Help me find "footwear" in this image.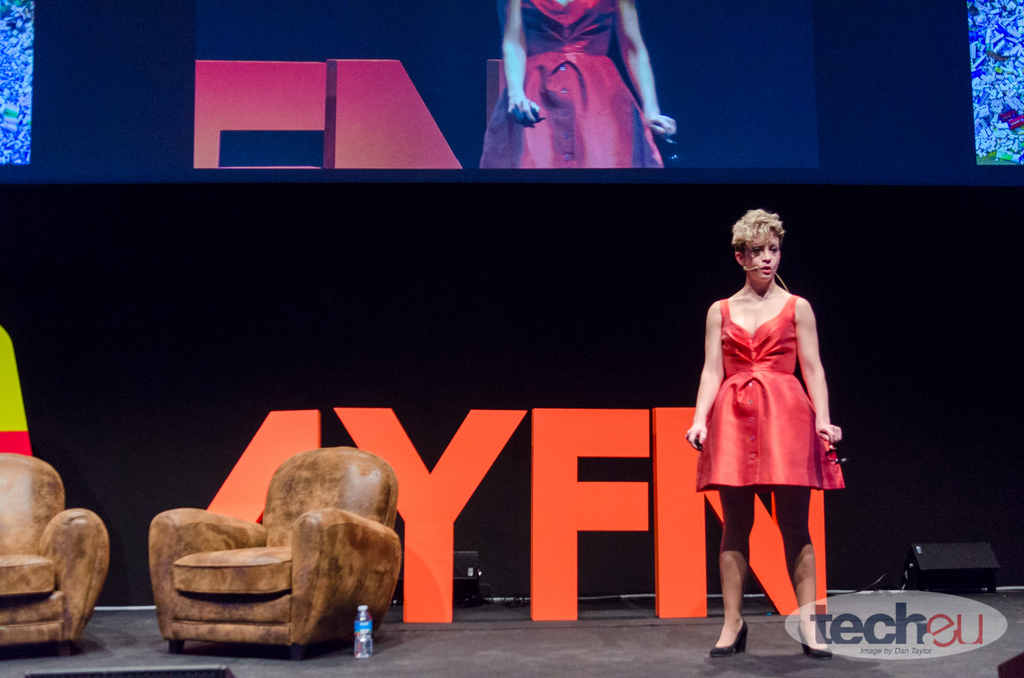
Found it: [x1=799, y1=620, x2=837, y2=661].
